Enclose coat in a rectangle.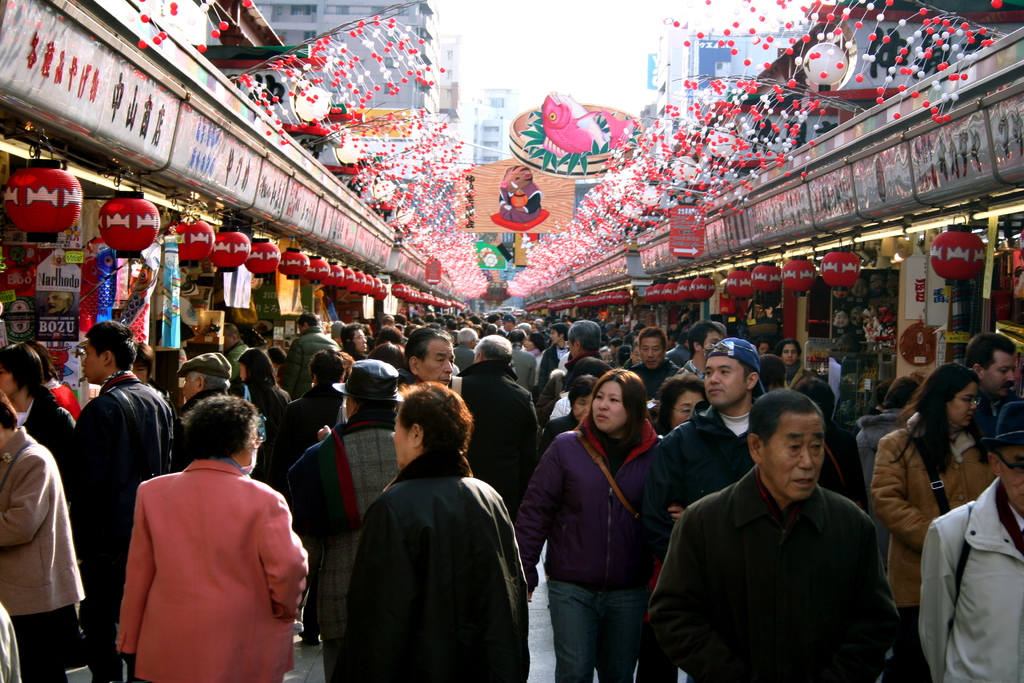
crop(644, 461, 895, 682).
